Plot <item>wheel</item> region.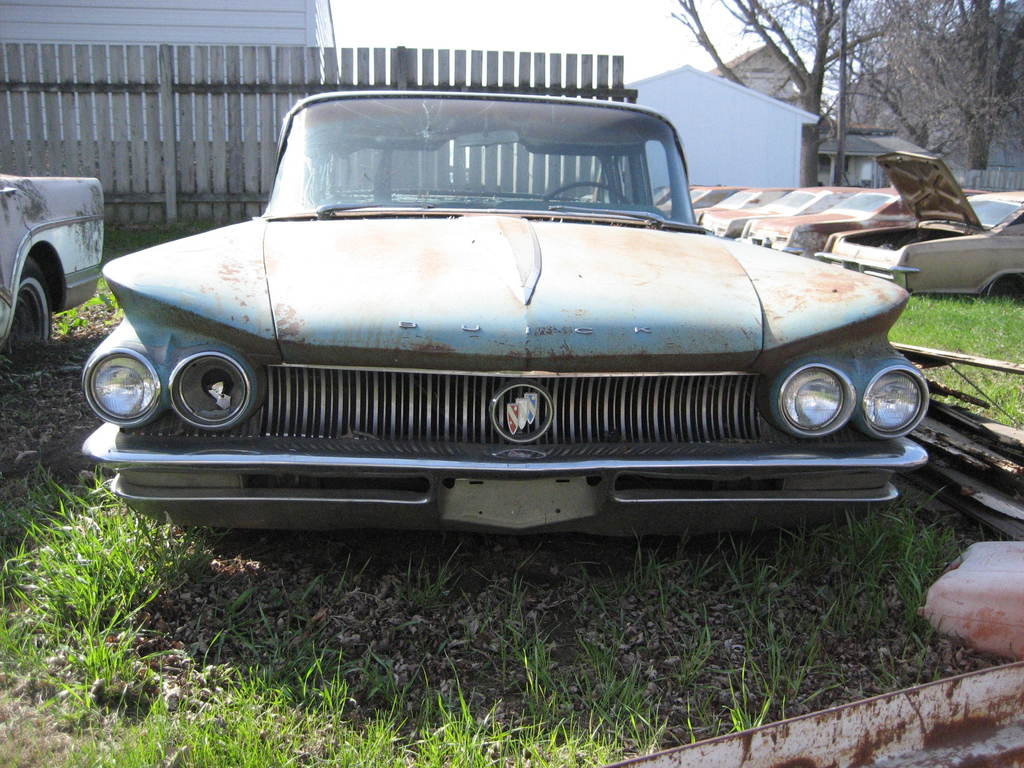
Plotted at left=4, top=254, right=54, bottom=346.
